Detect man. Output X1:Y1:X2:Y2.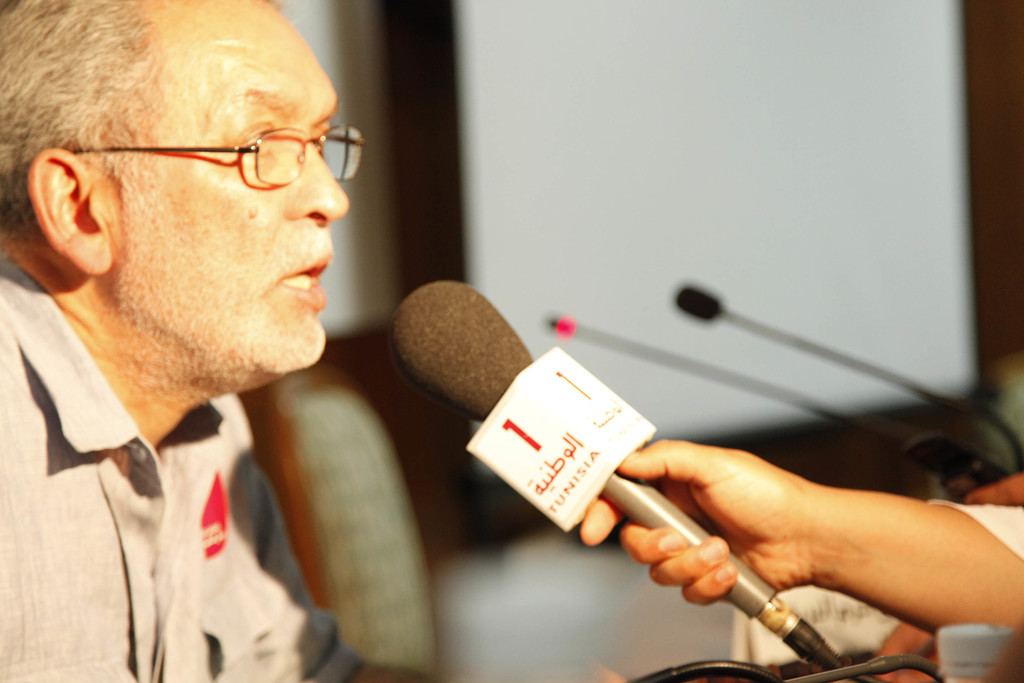
0:0:428:682.
